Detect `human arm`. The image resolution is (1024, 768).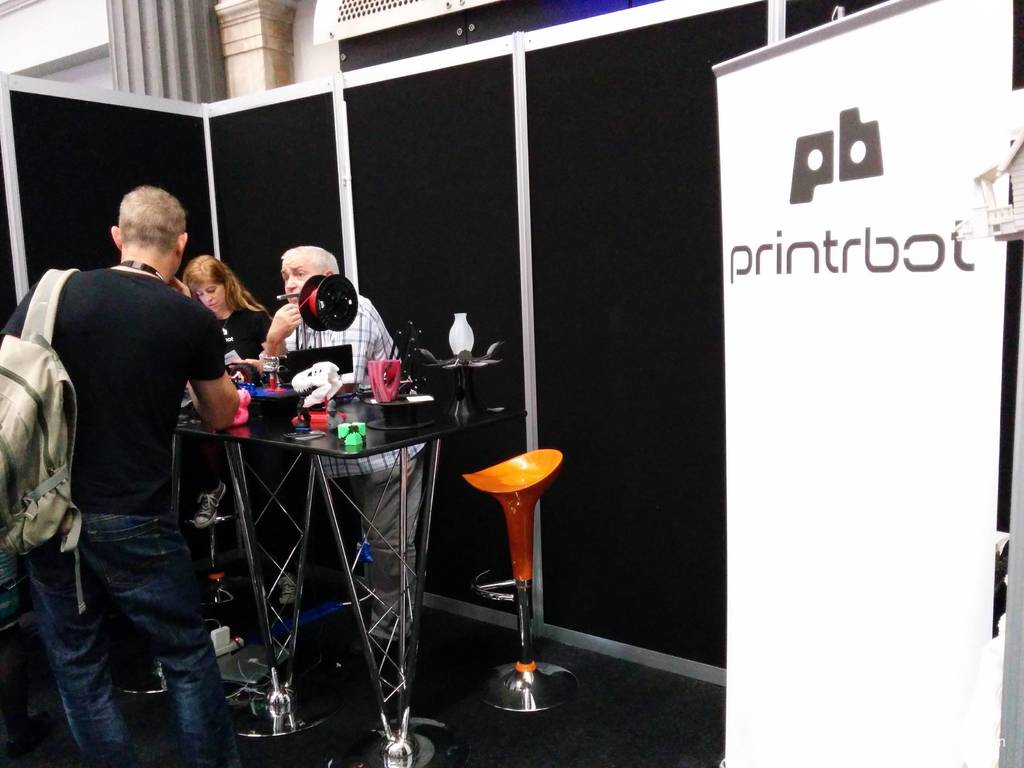
<region>1, 284, 35, 340</region>.
